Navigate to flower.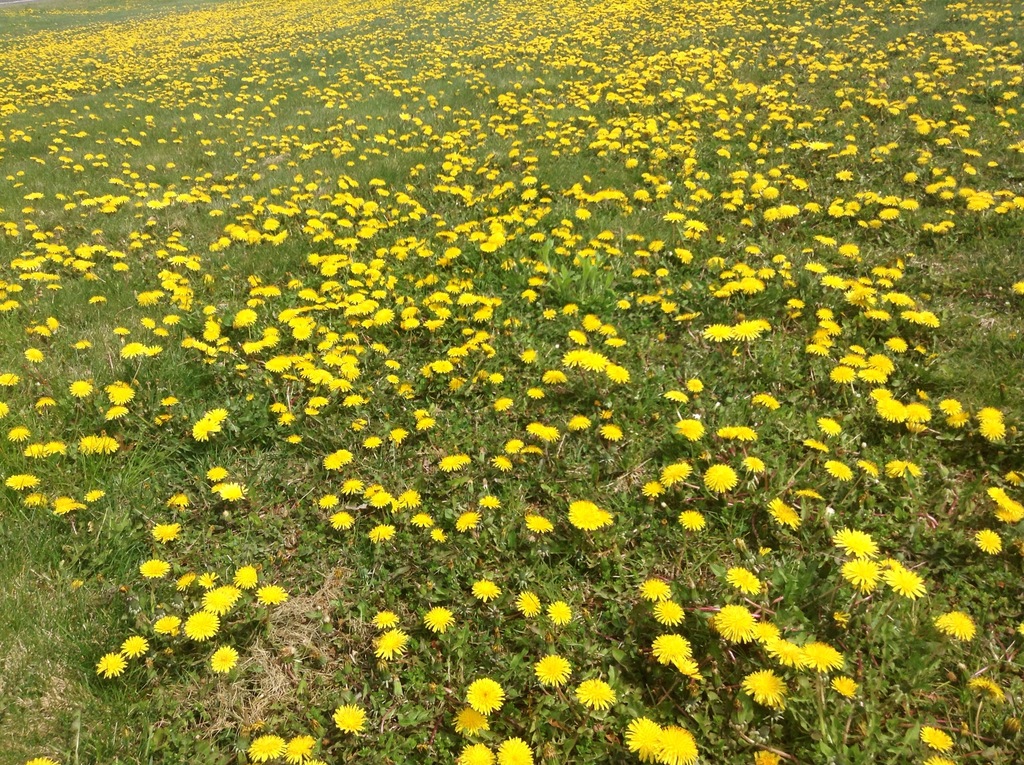
Navigation target: bbox=[202, 585, 243, 620].
